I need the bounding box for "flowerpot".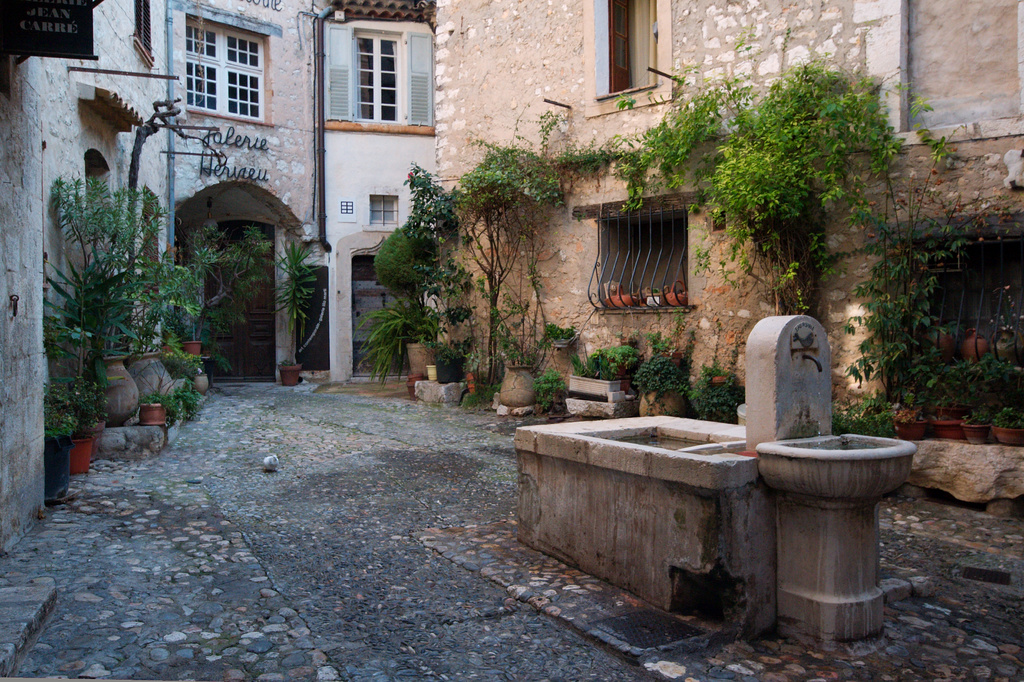
Here it is: [282,366,303,388].
